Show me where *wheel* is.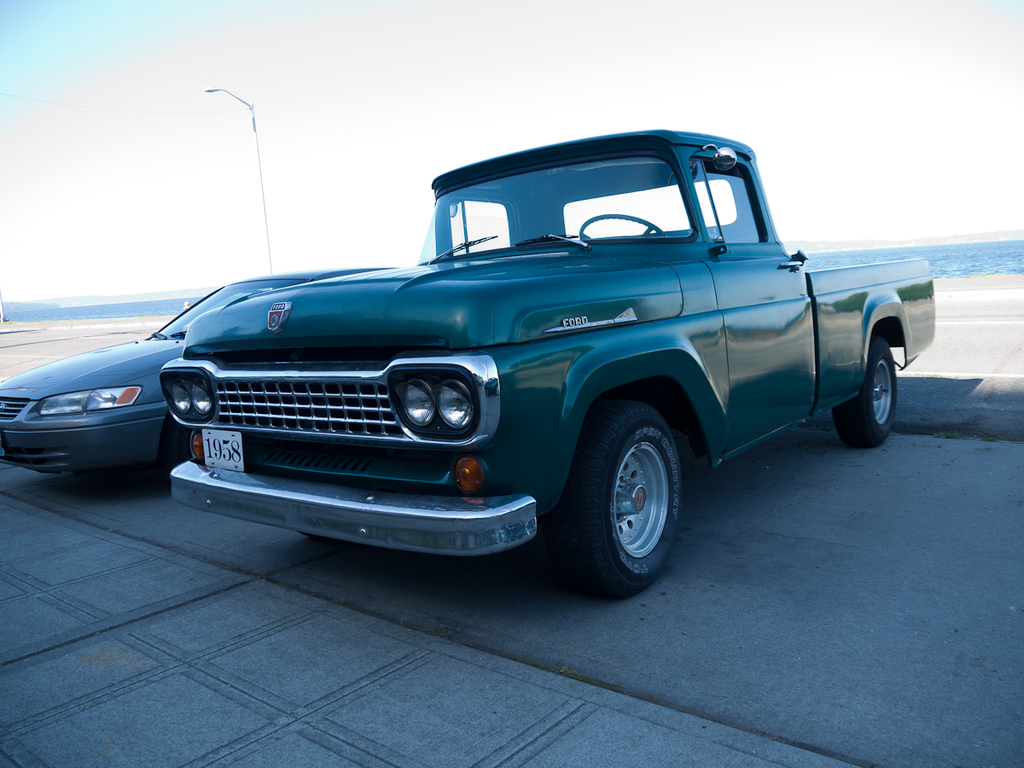
*wheel* is at detection(835, 340, 894, 451).
